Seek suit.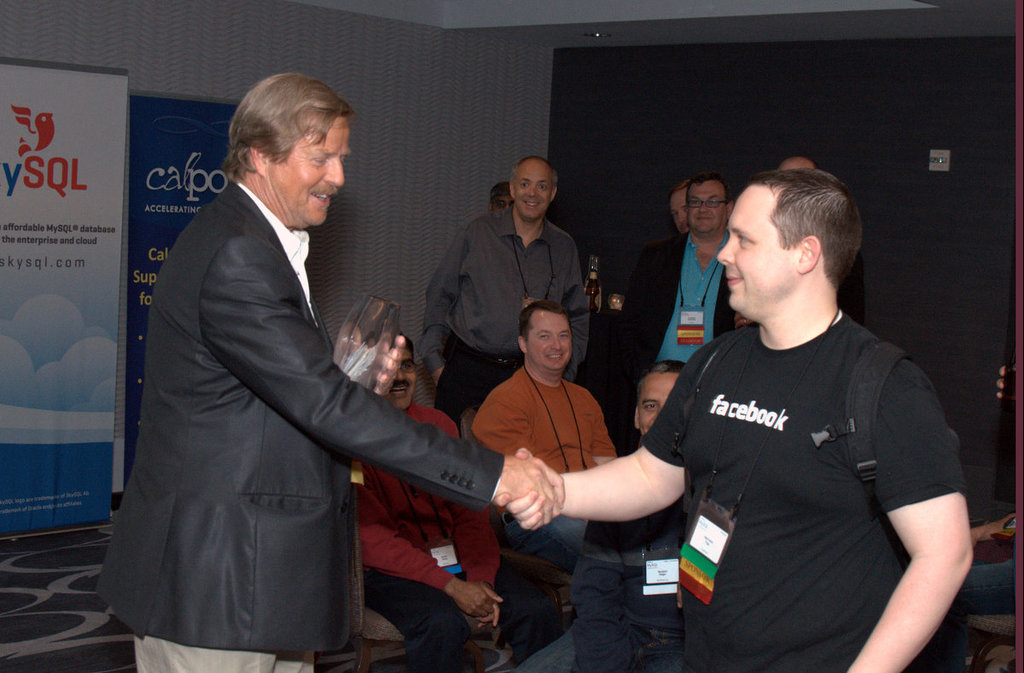
(left=109, top=104, right=457, bottom=668).
